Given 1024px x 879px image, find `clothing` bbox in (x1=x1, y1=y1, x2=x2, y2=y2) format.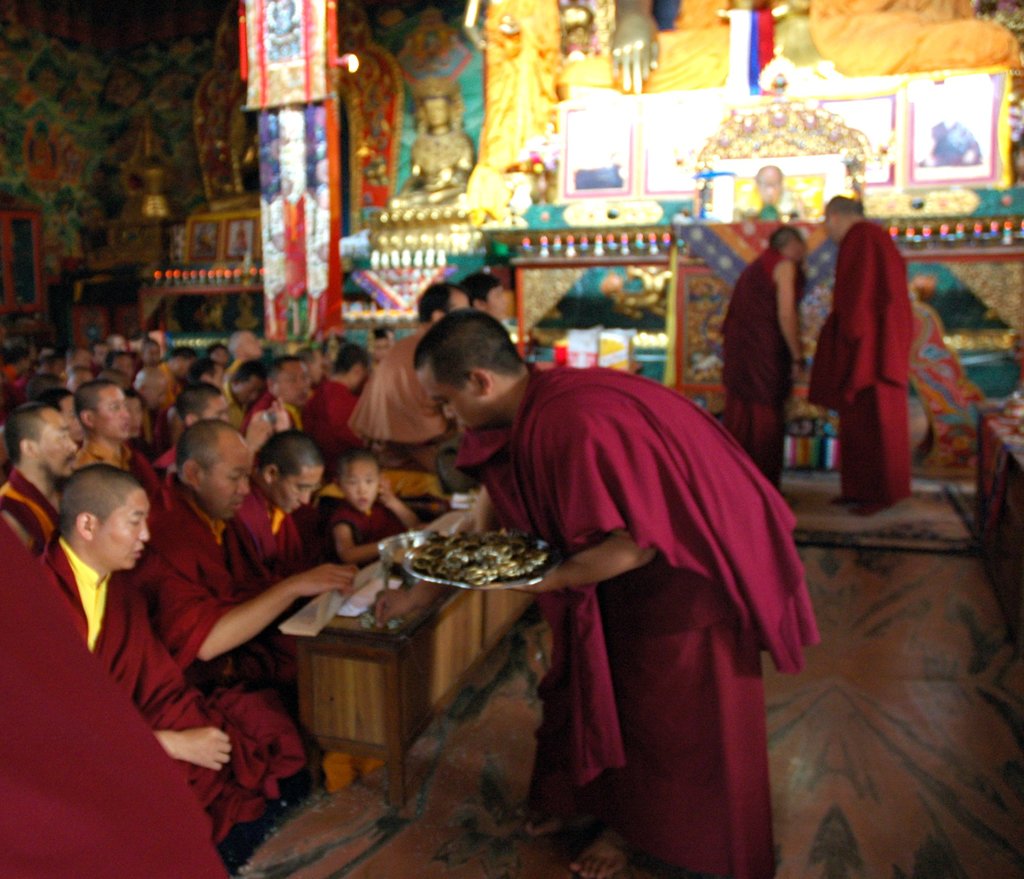
(x1=457, y1=338, x2=805, y2=850).
